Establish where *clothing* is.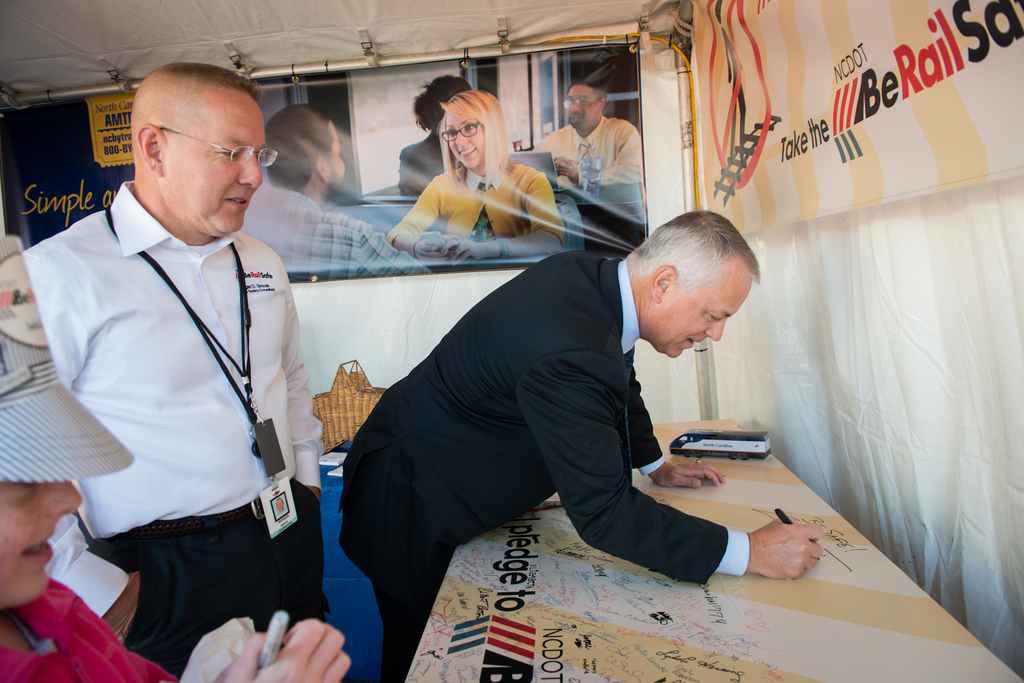
Established at bbox(335, 246, 748, 682).
